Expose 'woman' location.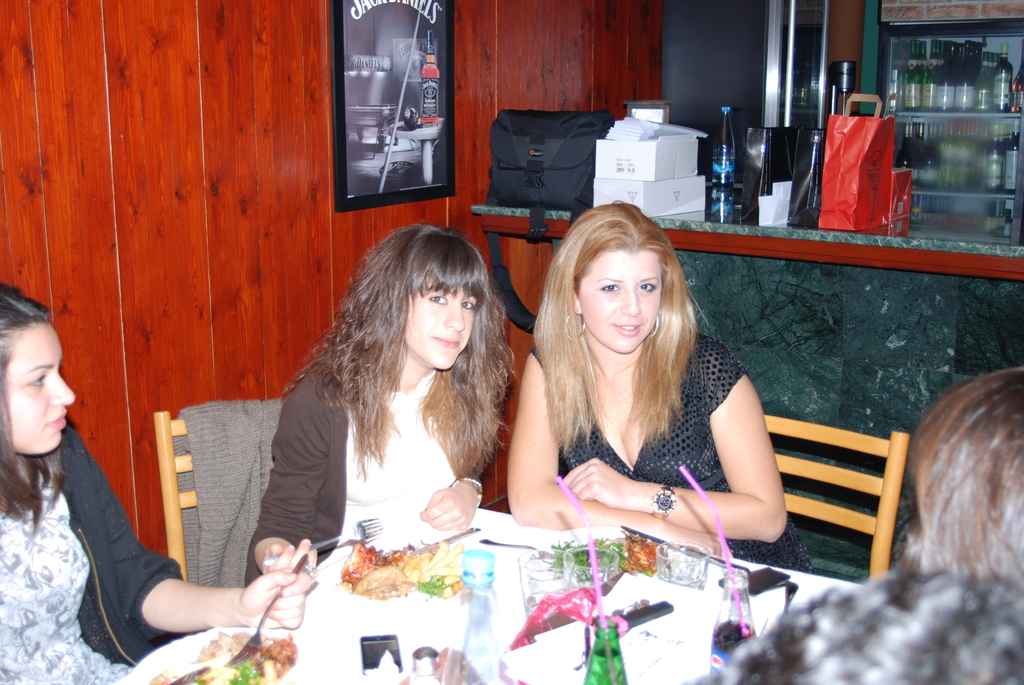
Exposed at 9 276 307 684.
